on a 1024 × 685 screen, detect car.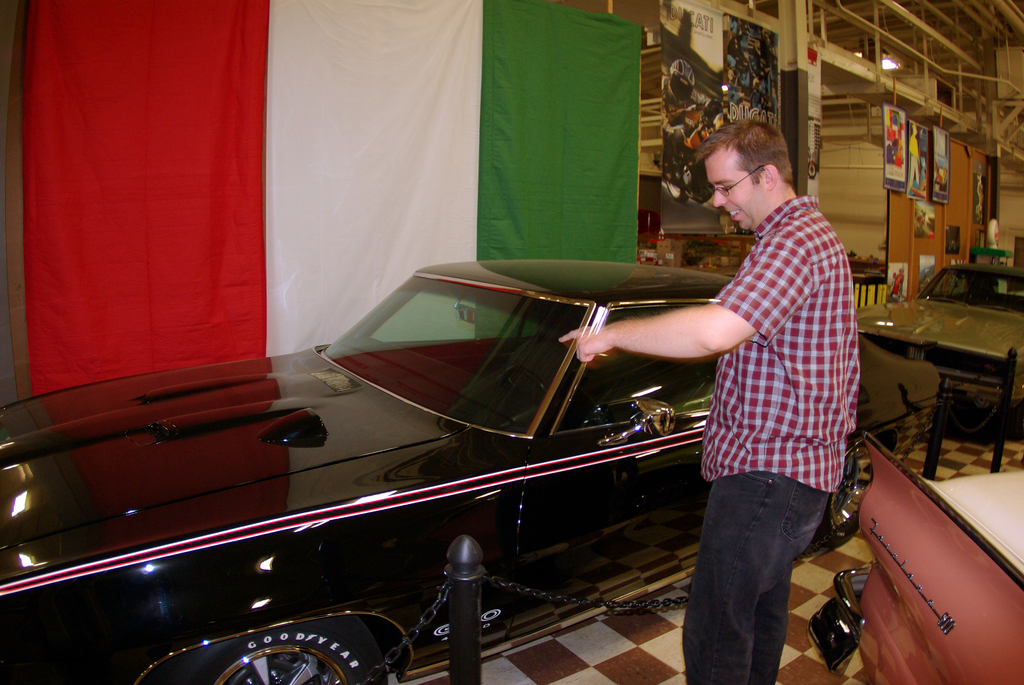
region(0, 257, 944, 684).
